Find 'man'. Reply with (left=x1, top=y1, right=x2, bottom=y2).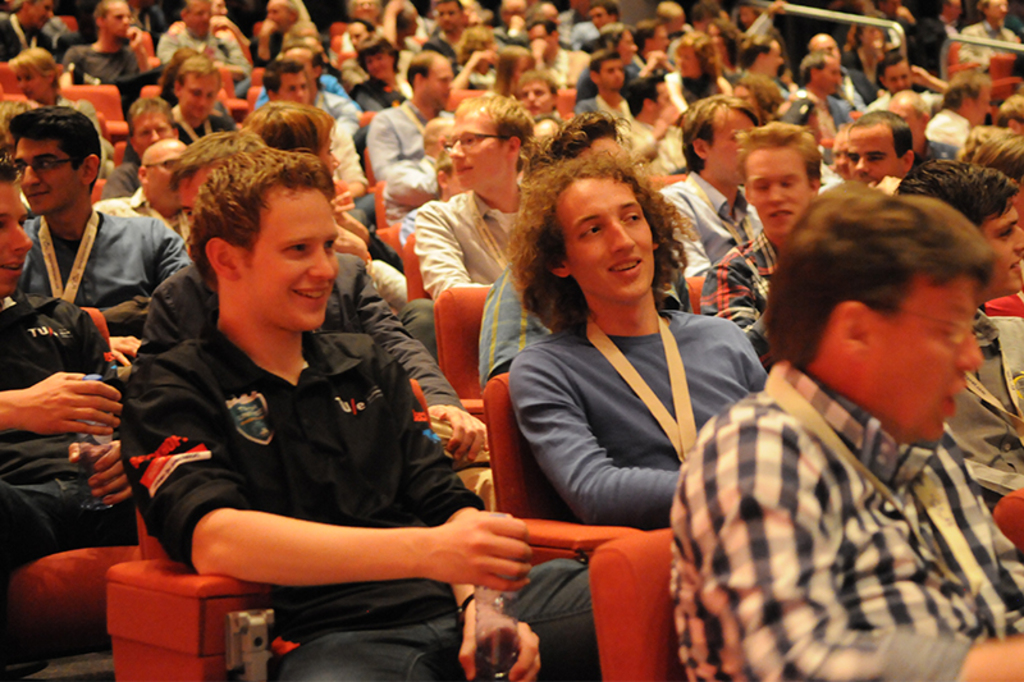
(left=8, top=101, right=197, bottom=307).
